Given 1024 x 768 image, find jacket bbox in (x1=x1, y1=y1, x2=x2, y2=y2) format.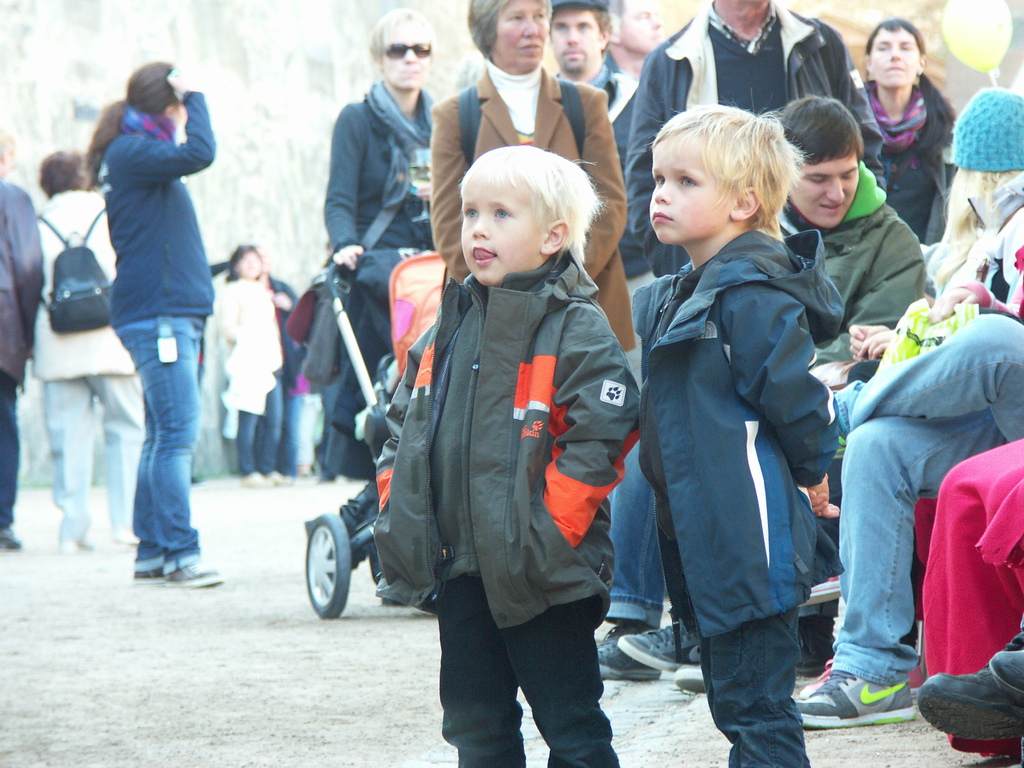
(x1=428, y1=64, x2=644, y2=353).
